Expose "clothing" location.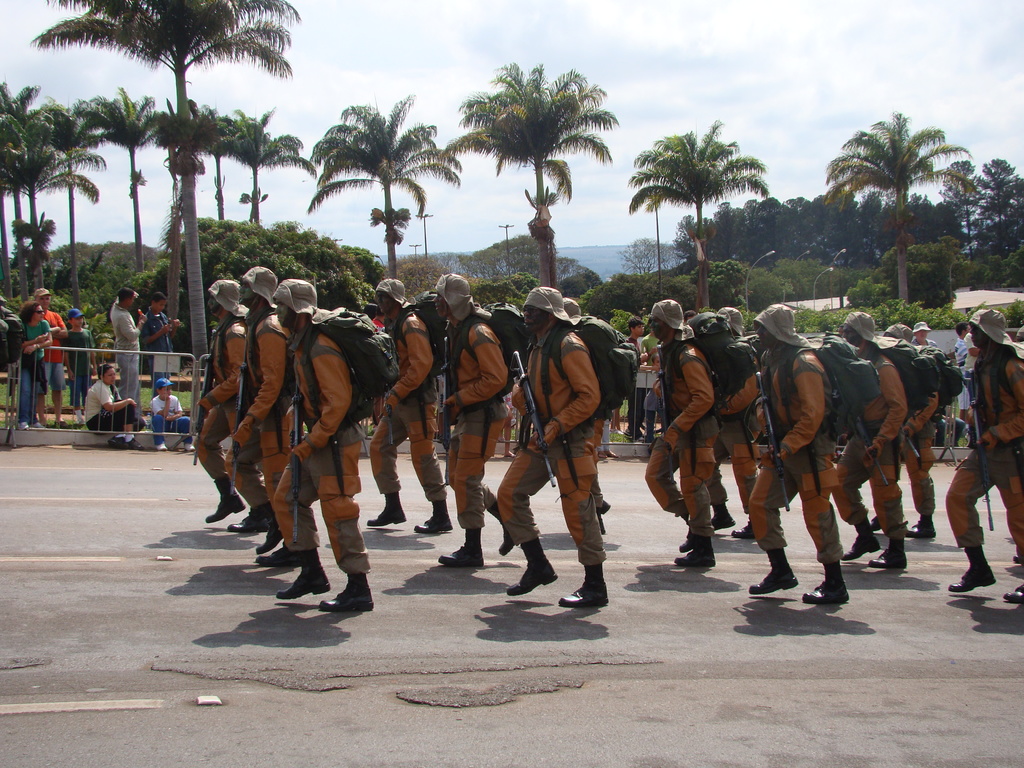
Exposed at x1=927 y1=339 x2=1022 y2=527.
